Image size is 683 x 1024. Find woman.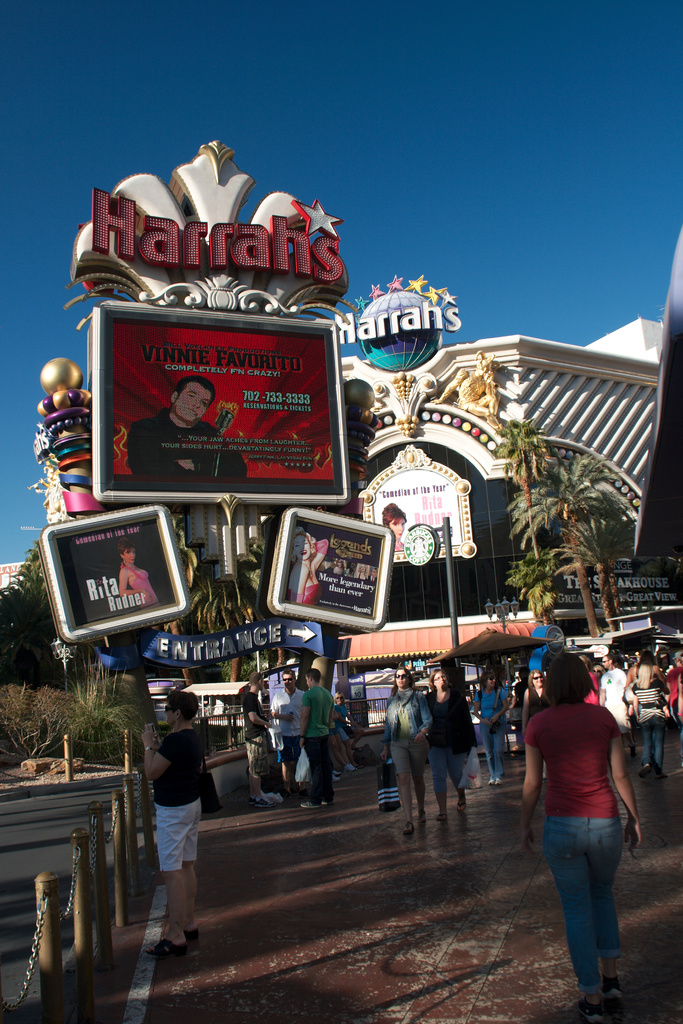
locate(422, 669, 475, 824).
